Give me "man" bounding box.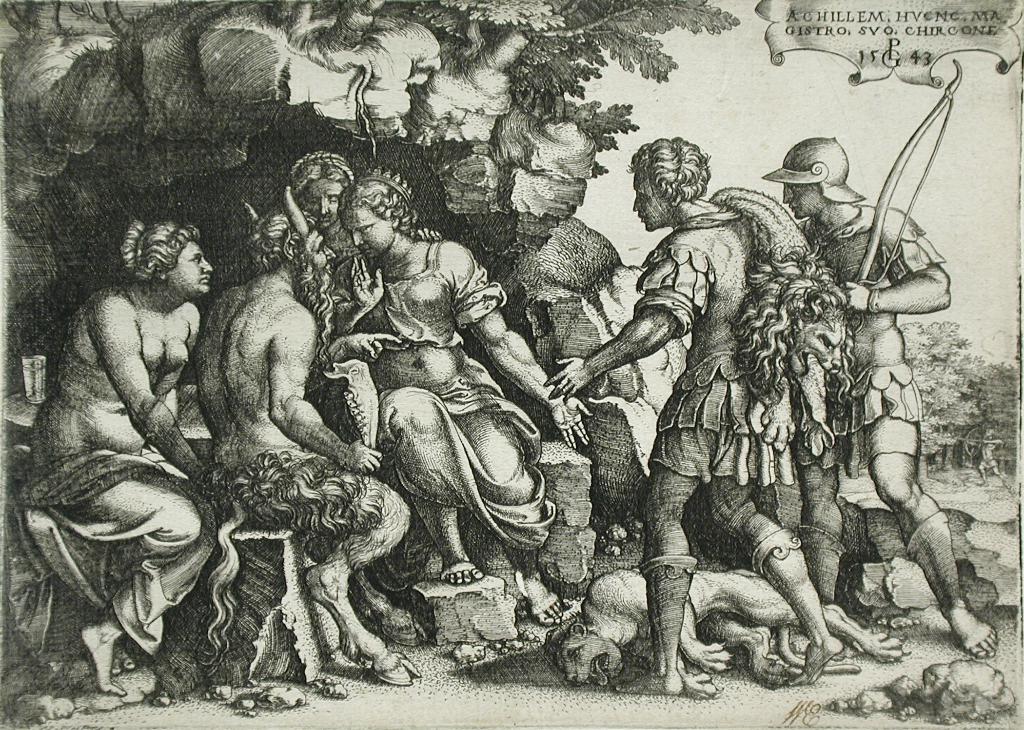
(x1=278, y1=149, x2=355, y2=280).
